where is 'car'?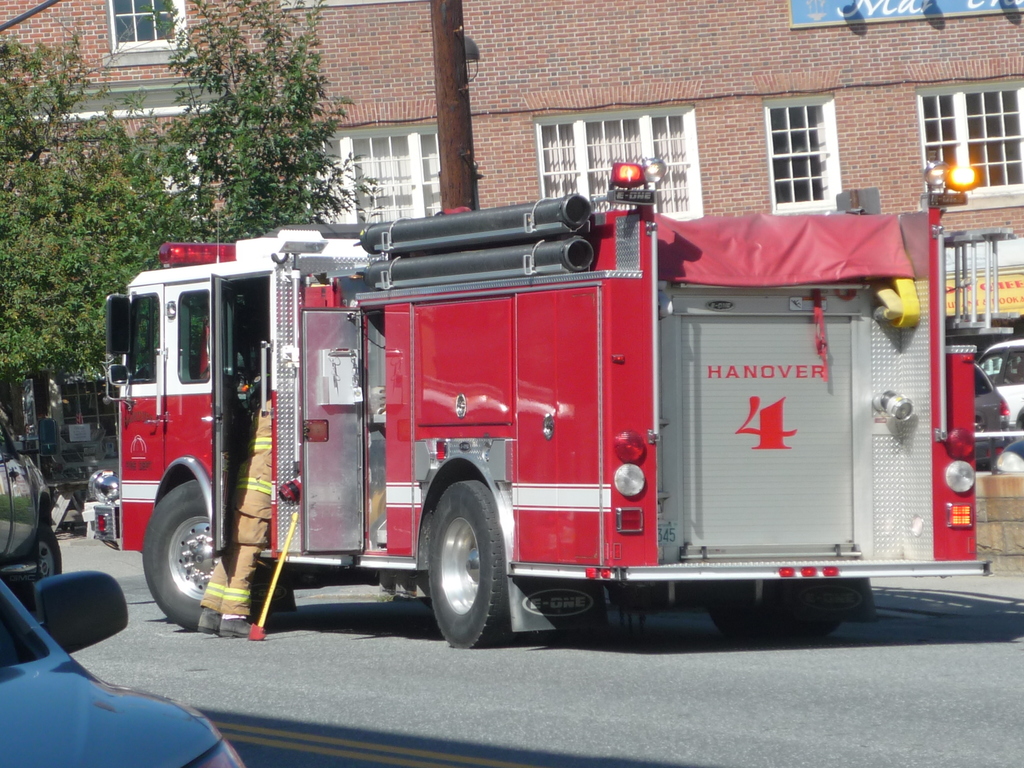
975/341/1023/439.
